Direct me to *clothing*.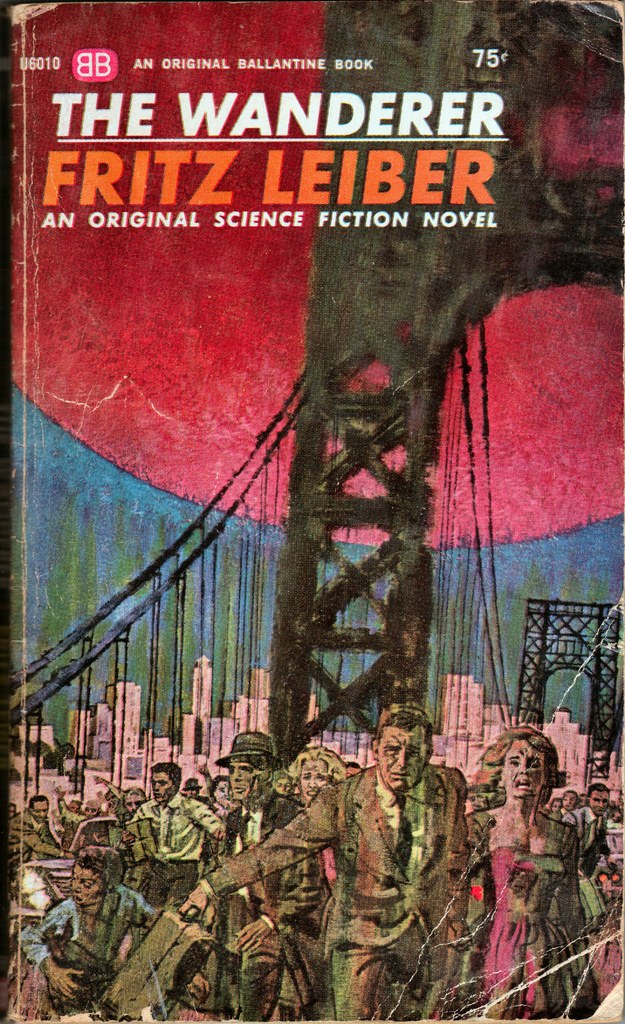
Direction: crop(135, 801, 210, 890).
